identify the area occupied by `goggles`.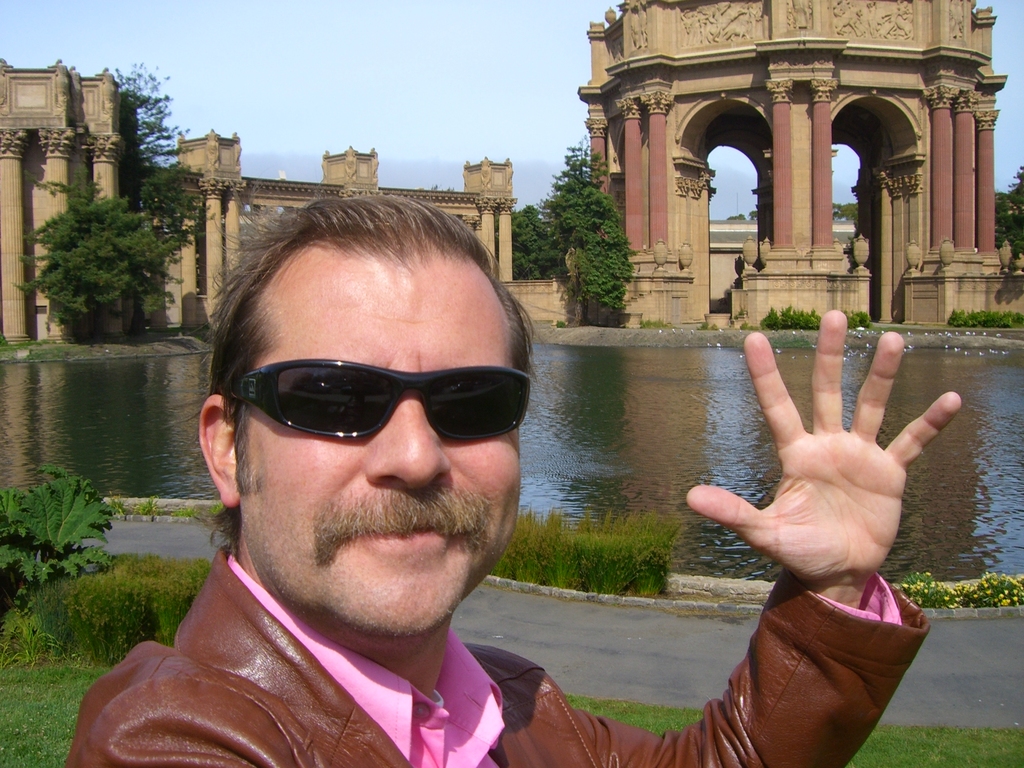
Area: <bbox>218, 353, 532, 442</bbox>.
